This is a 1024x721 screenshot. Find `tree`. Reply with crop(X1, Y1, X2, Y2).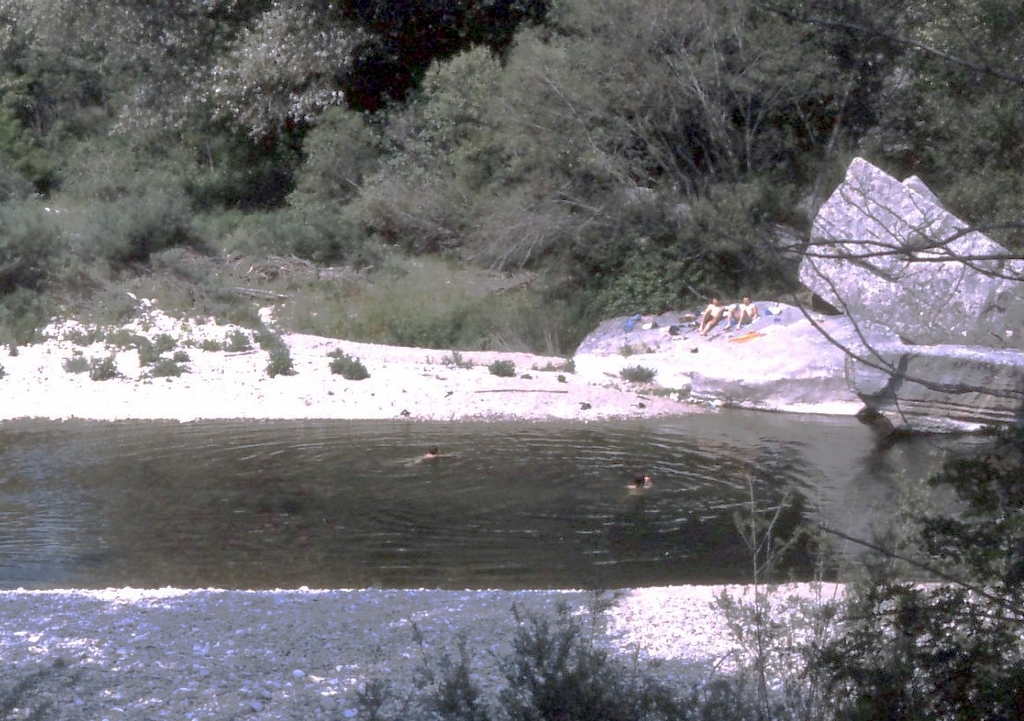
crop(275, 105, 409, 220).
